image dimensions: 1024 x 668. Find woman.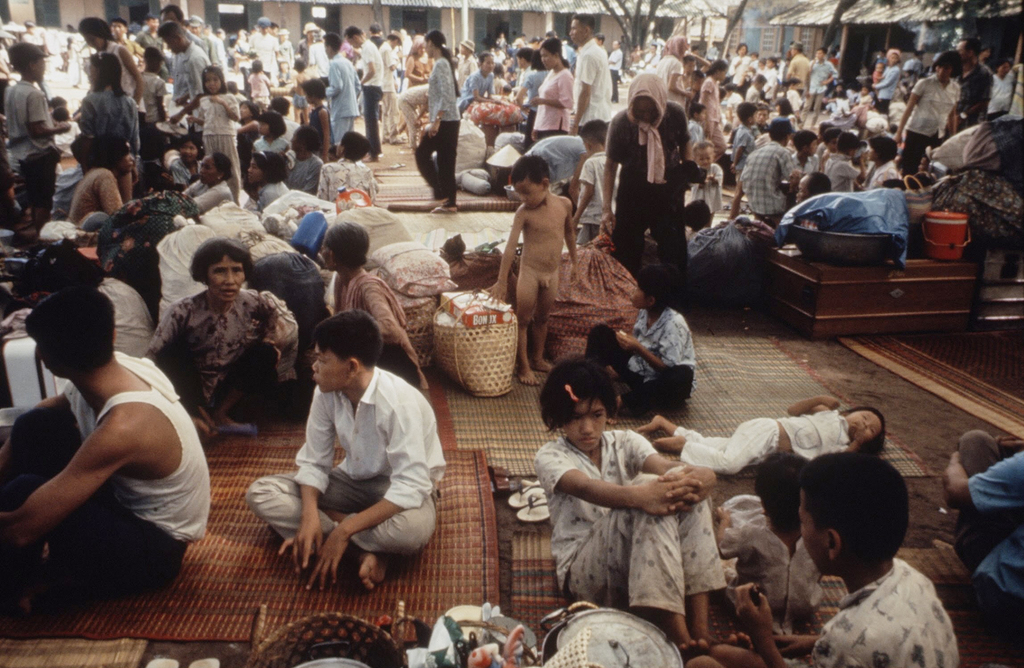
region(414, 31, 464, 213).
